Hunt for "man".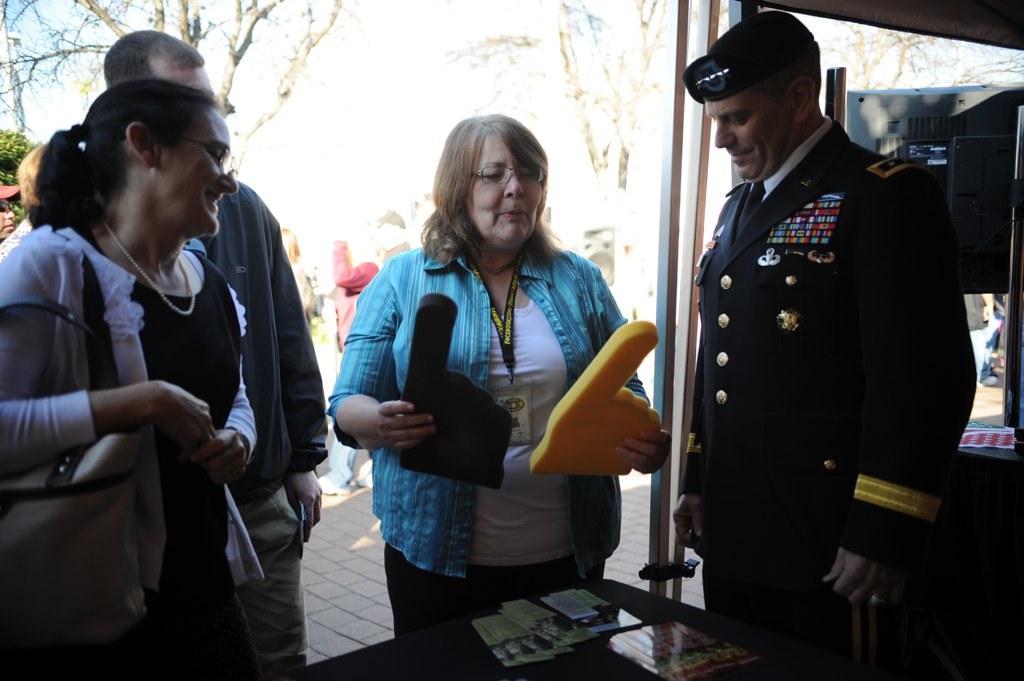
Hunted down at pyautogui.locateOnScreen(0, 150, 48, 265).
